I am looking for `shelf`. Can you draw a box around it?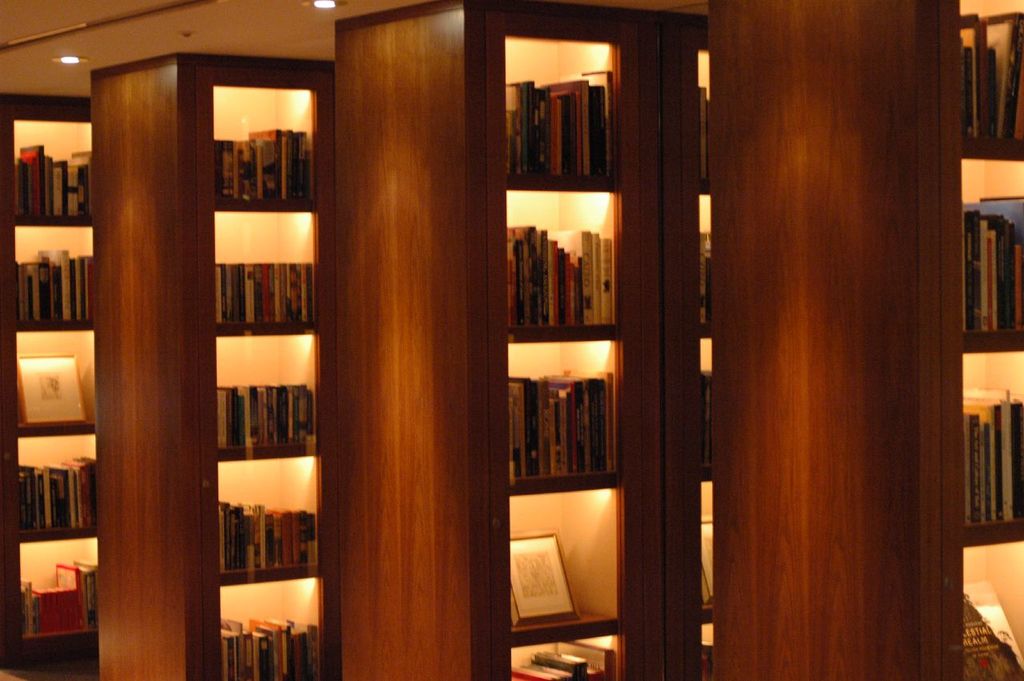
Sure, the bounding box is <bbox>918, 370, 1023, 549</bbox>.
